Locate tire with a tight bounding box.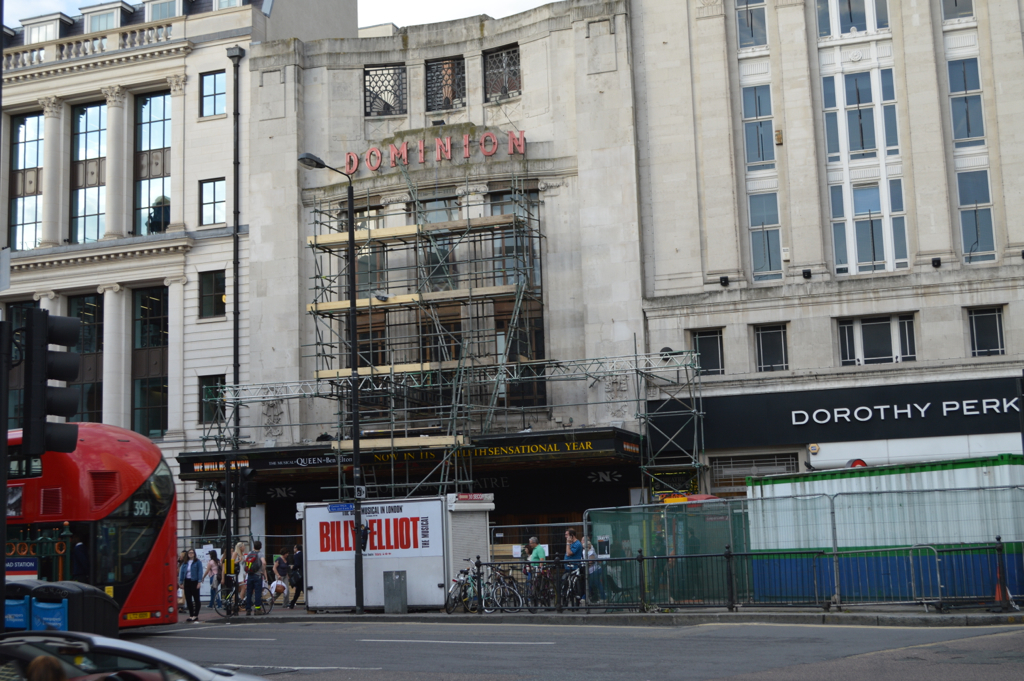
(x1=480, y1=593, x2=497, y2=617).
